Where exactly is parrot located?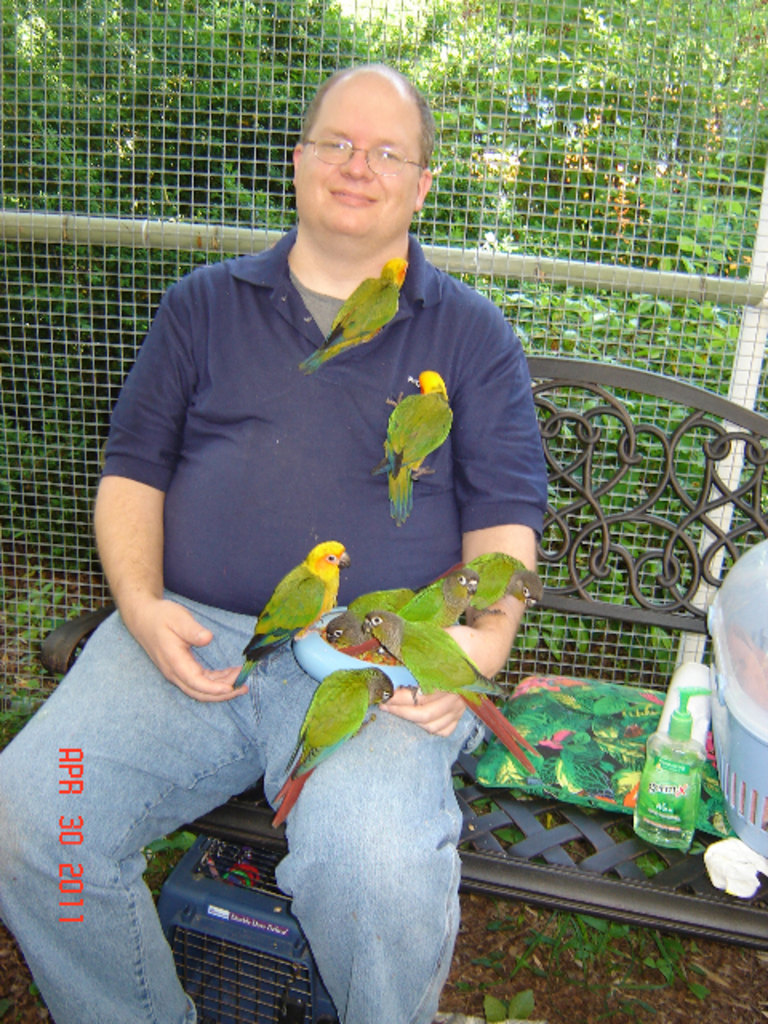
Its bounding box is locate(403, 562, 480, 621).
